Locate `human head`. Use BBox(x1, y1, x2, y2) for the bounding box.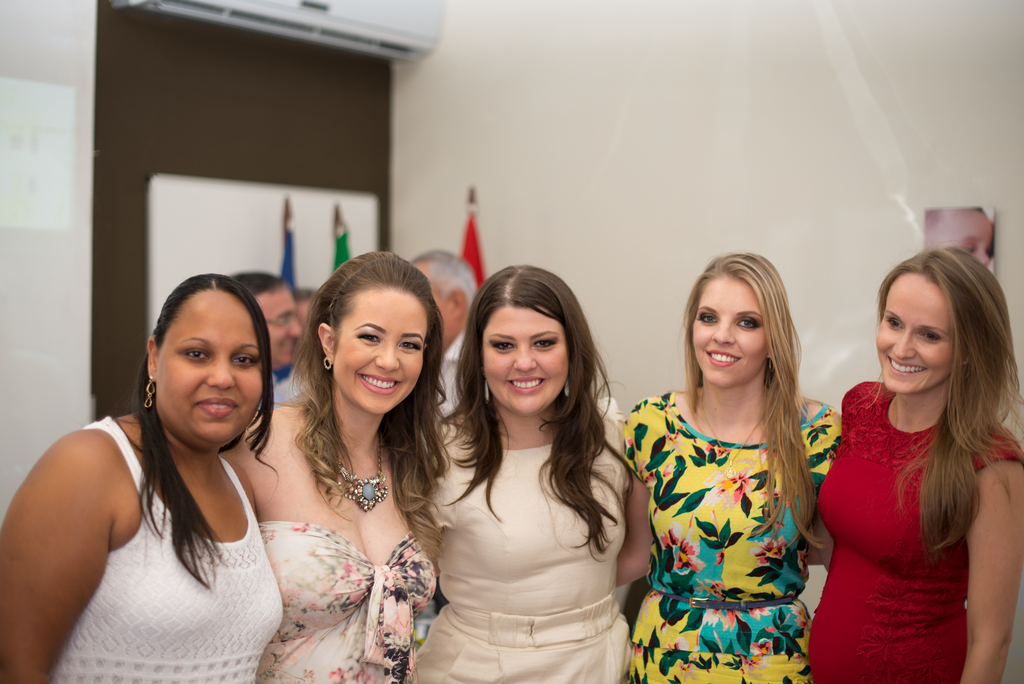
BBox(305, 252, 449, 418).
